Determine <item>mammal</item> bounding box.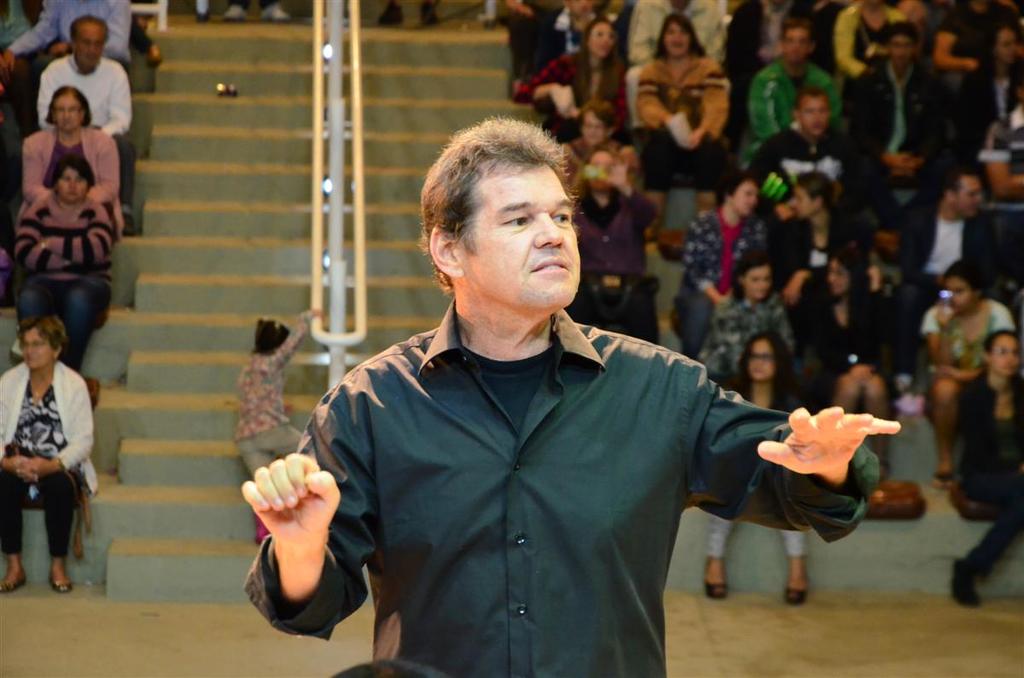
Determined: 34,10,132,133.
